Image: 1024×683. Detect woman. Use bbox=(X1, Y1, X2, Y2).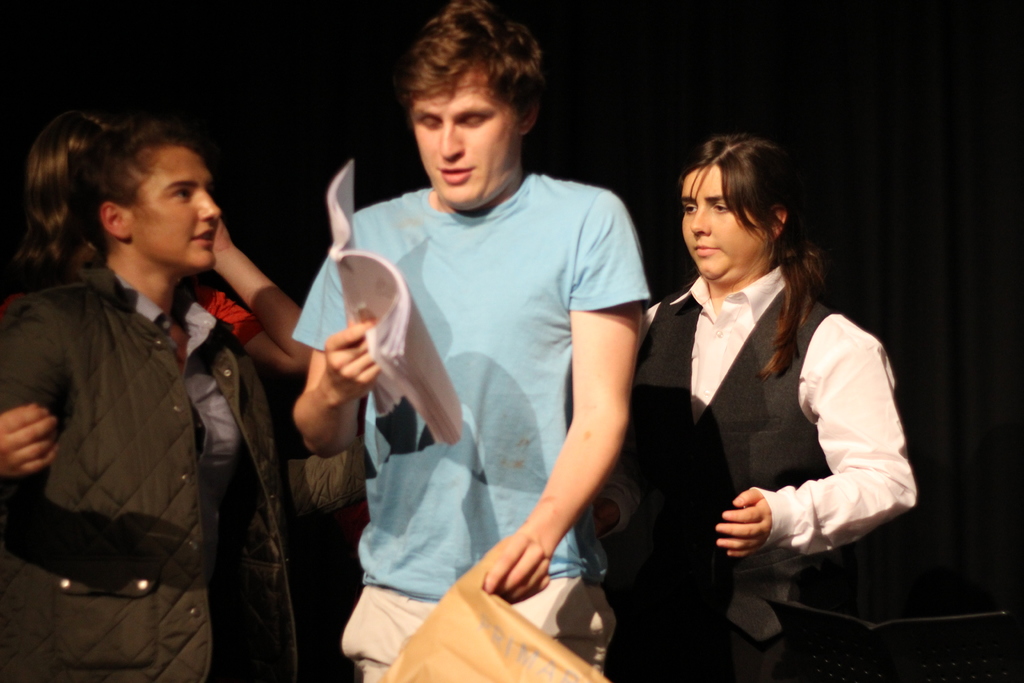
bbox=(0, 104, 366, 682).
